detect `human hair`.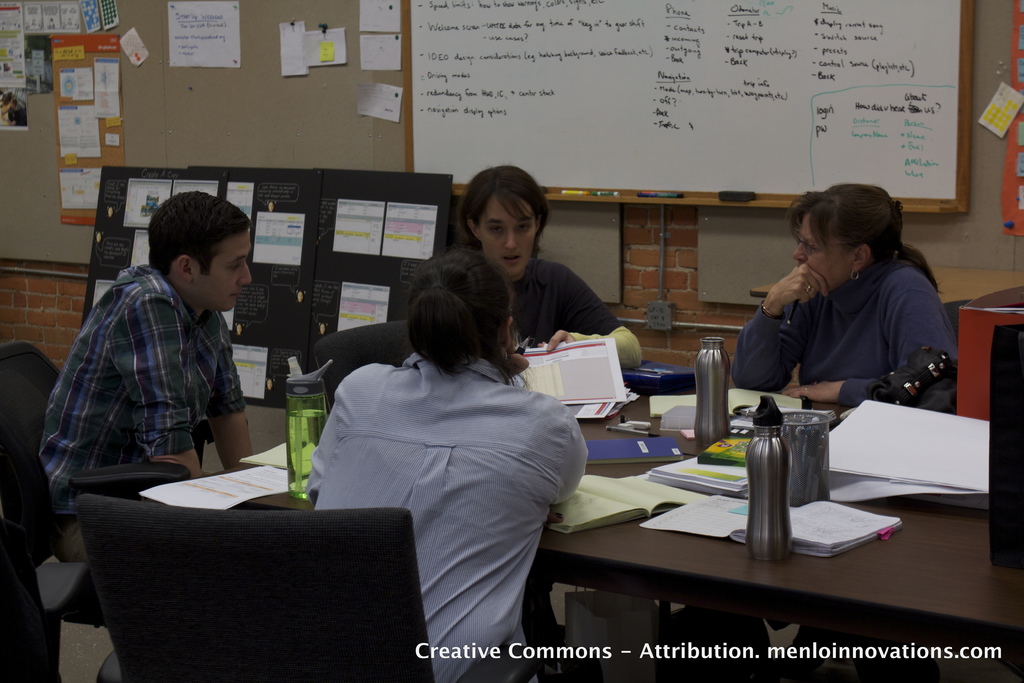
Detected at x1=142, y1=192, x2=237, y2=297.
